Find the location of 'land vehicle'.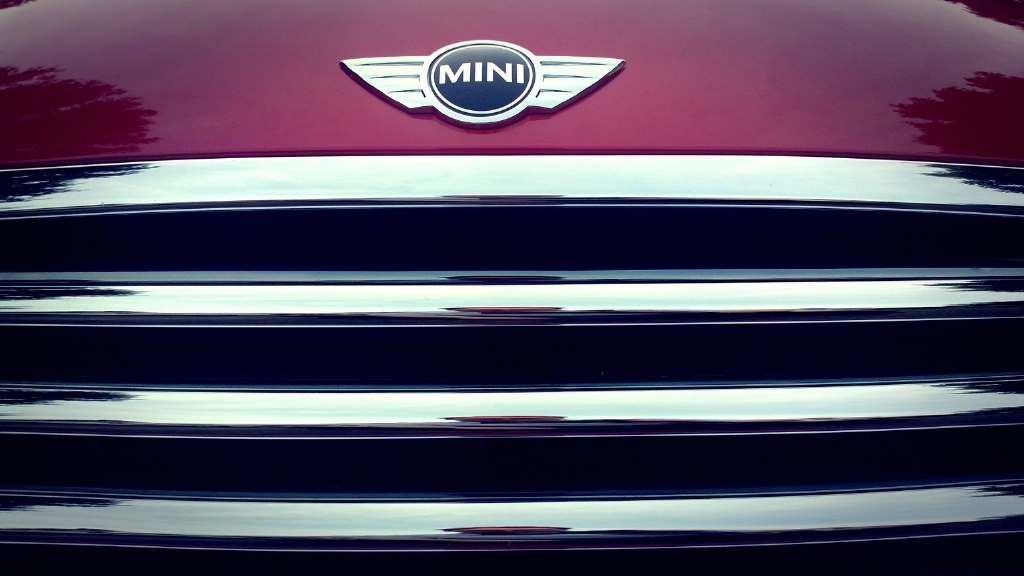
Location: region(10, 0, 1023, 557).
